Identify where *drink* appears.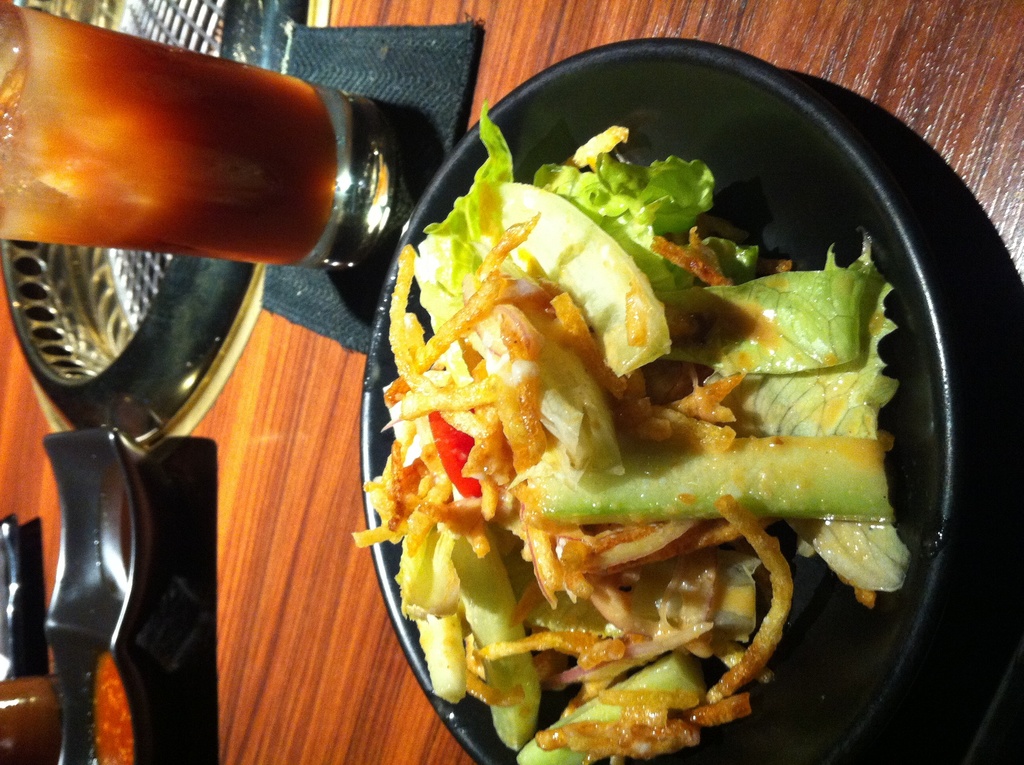
Appears at (left=26, top=19, right=386, bottom=313).
